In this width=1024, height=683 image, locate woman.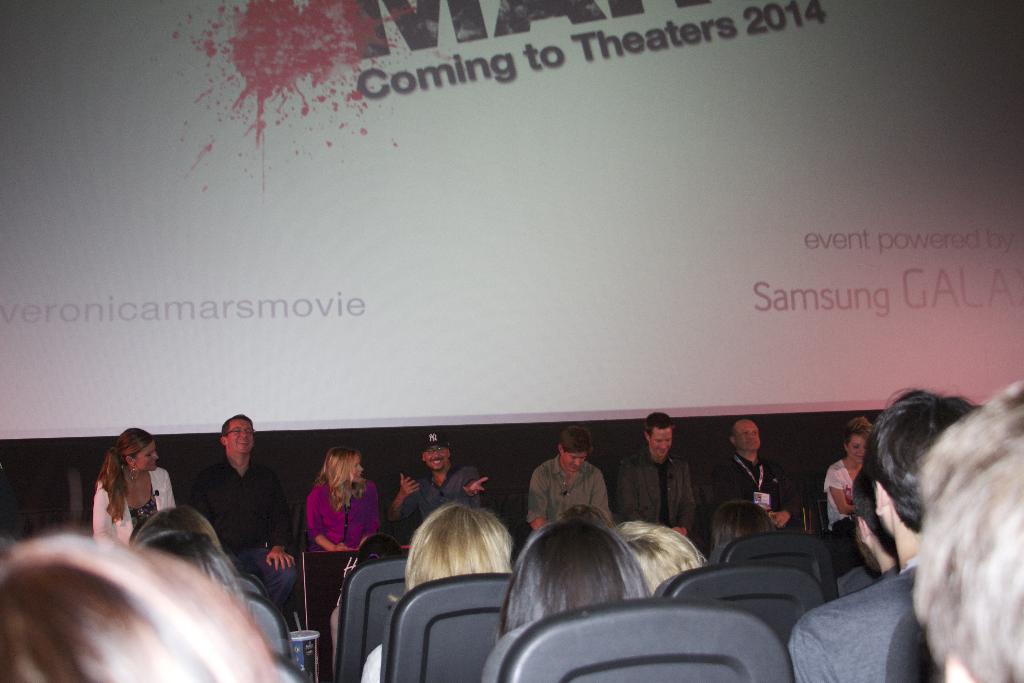
Bounding box: 825,411,876,566.
